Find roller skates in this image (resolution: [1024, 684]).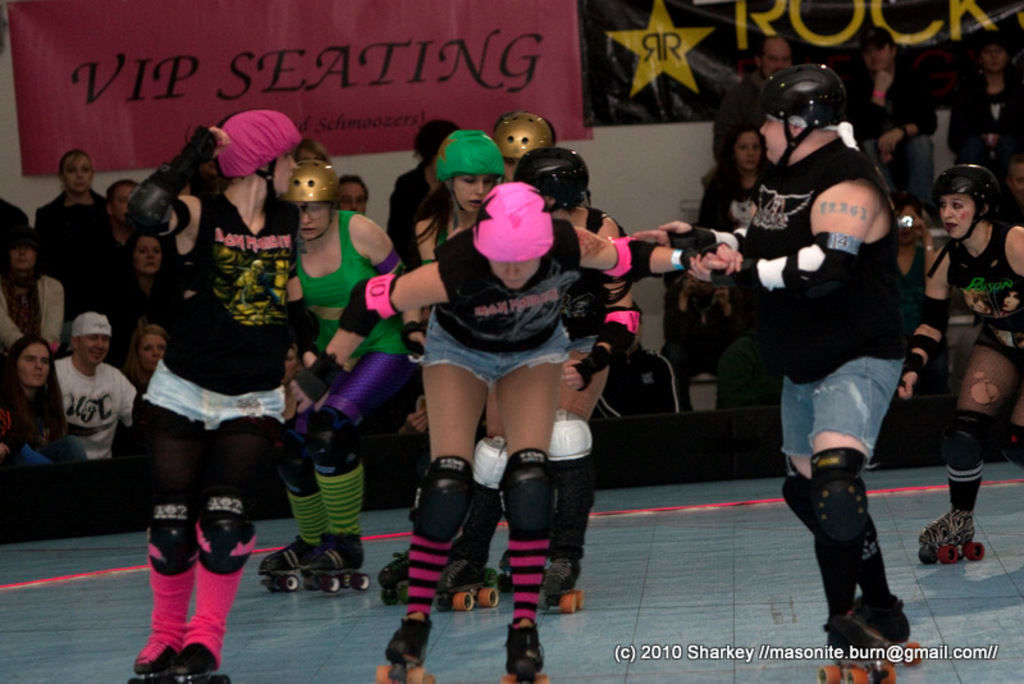
435,557,506,619.
